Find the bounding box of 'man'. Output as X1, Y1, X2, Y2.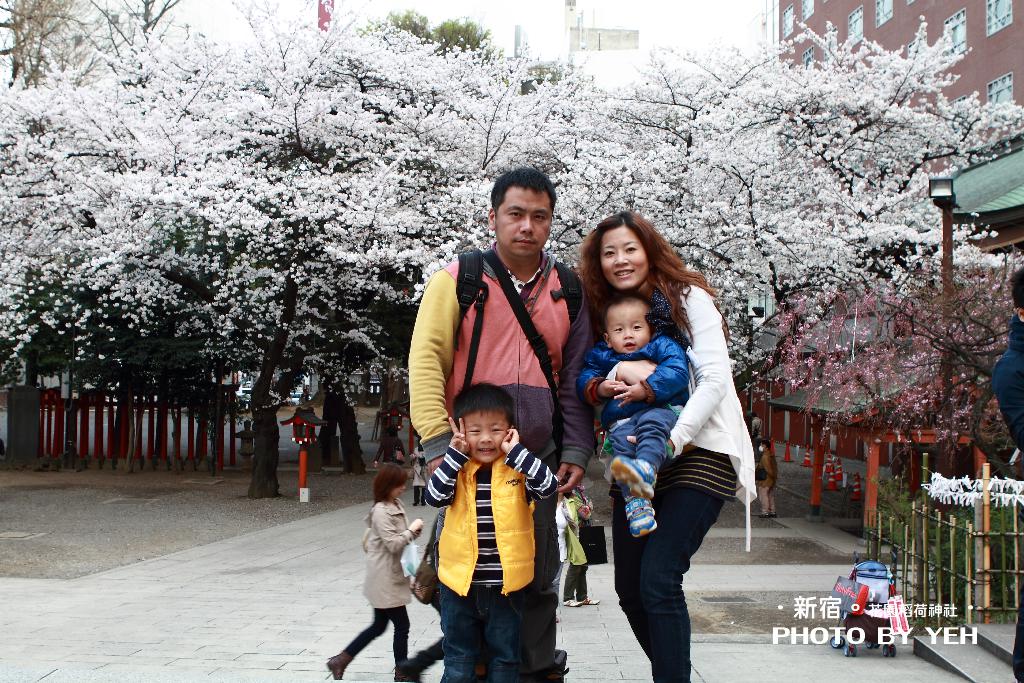
754, 440, 779, 516.
